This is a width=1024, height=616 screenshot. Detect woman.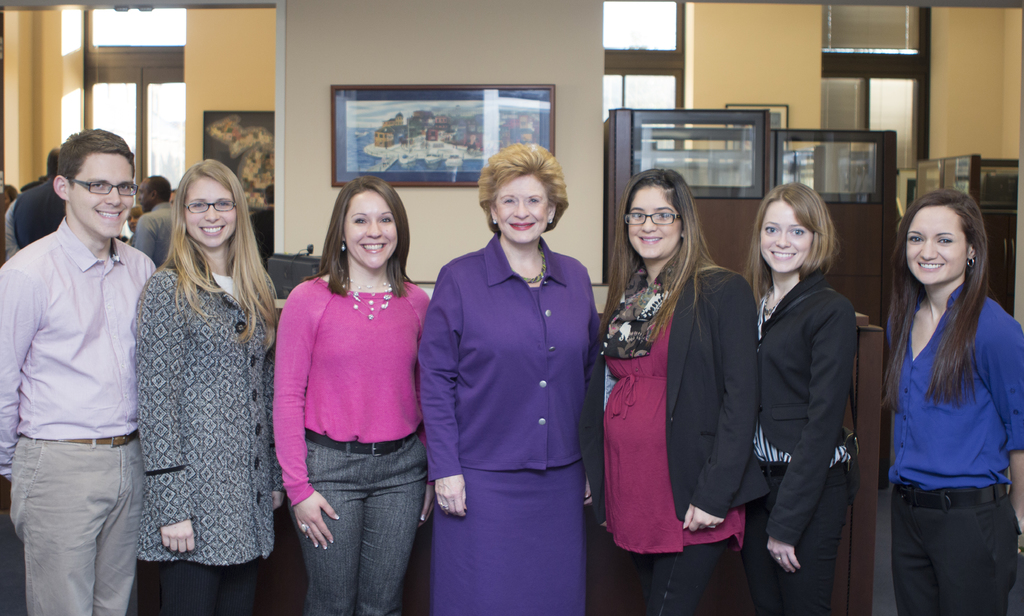
left=124, top=139, right=276, bottom=614.
